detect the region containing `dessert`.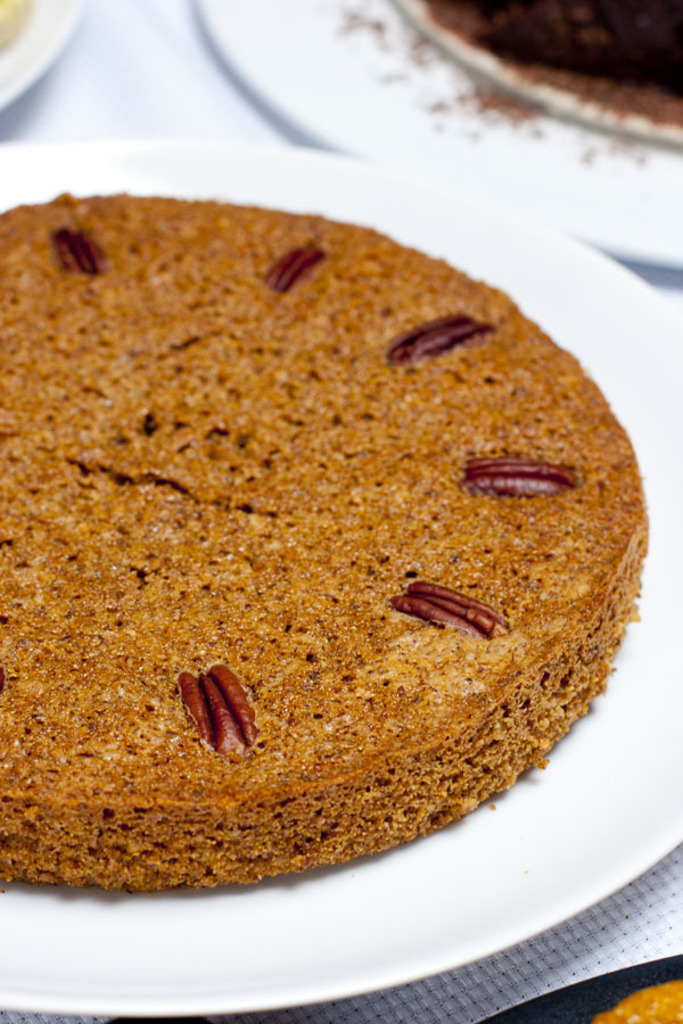
<box>2,215,673,906</box>.
